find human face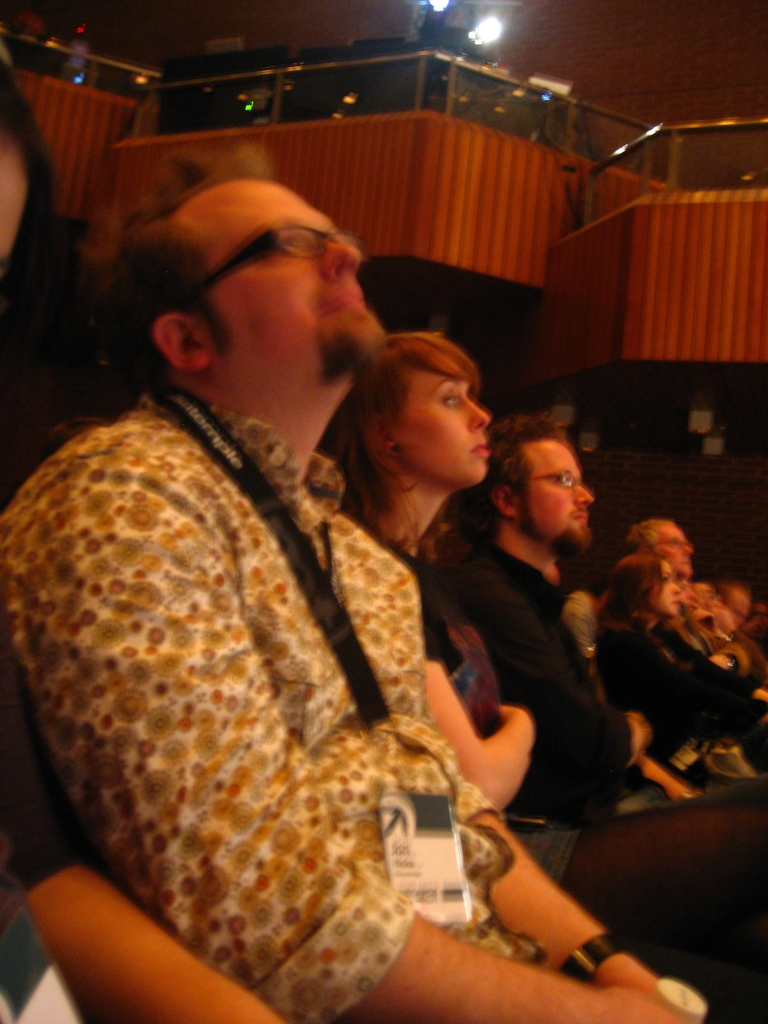
{"x1": 190, "y1": 180, "x2": 384, "y2": 353}
